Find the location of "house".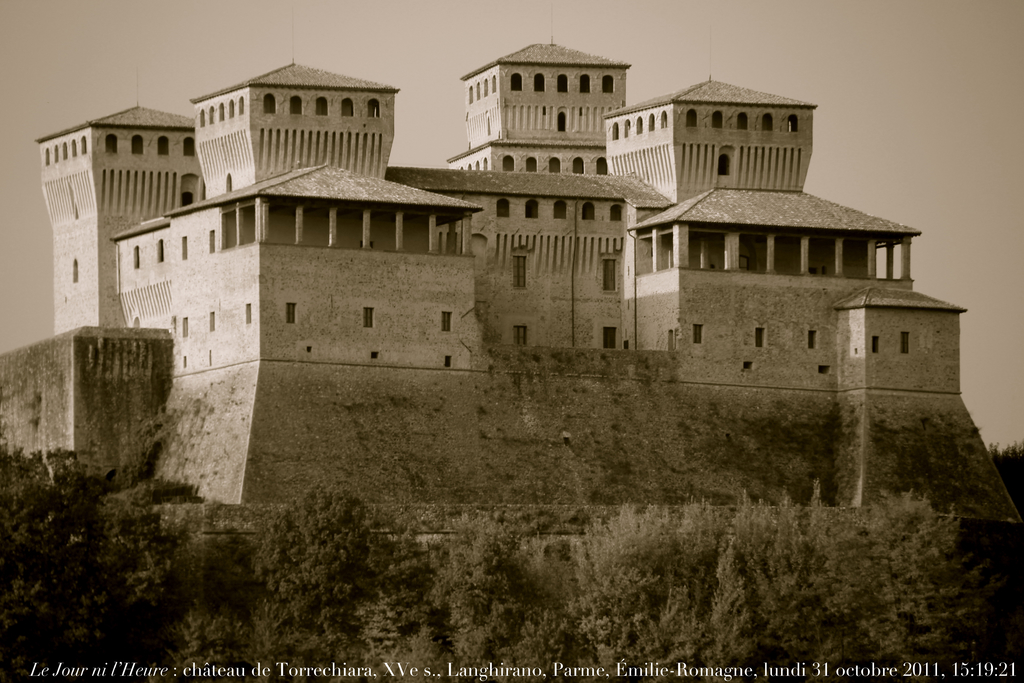
Location: Rect(0, 41, 1023, 536).
